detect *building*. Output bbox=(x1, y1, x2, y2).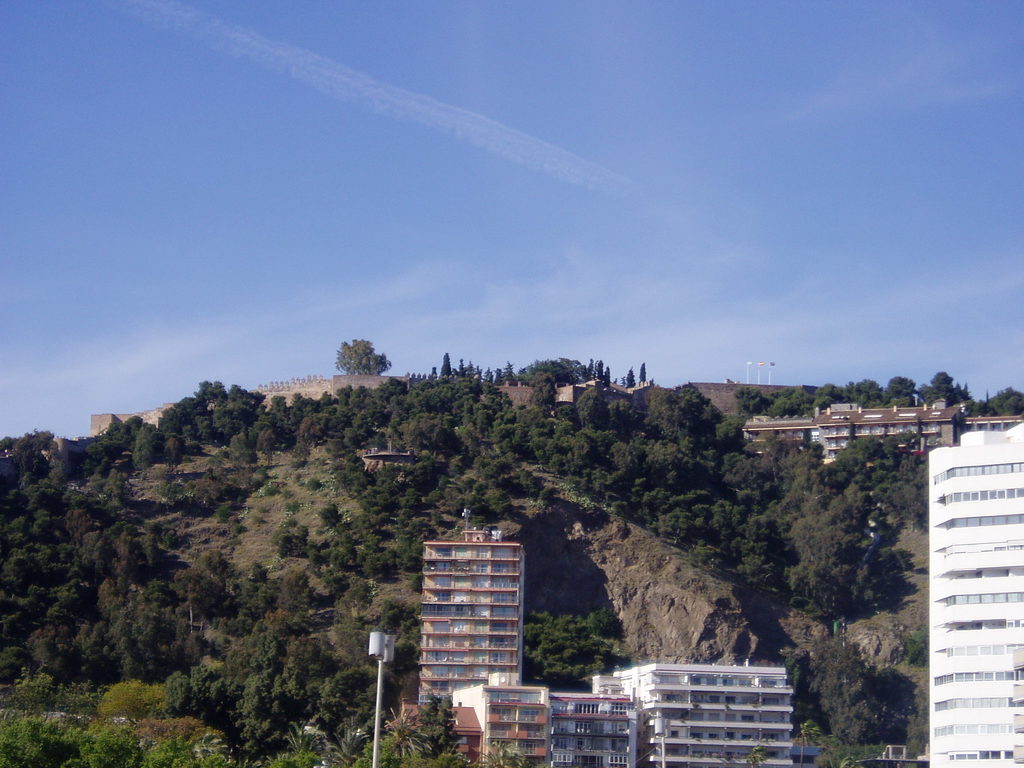
bbox=(929, 422, 1023, 767).
